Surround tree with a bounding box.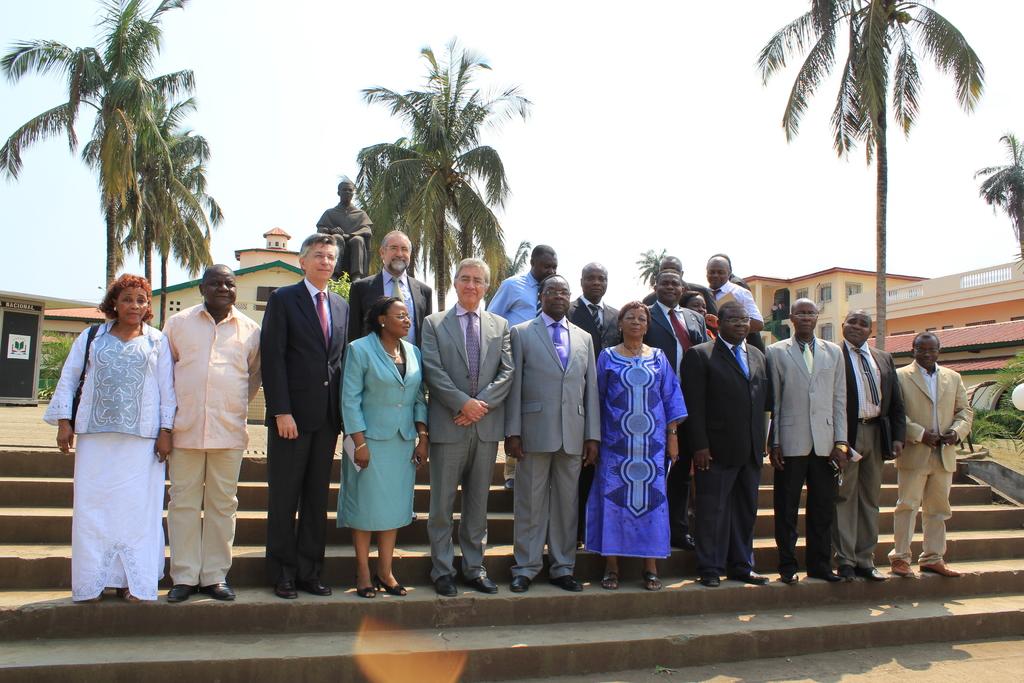
box(749, 0, 987, 349).
